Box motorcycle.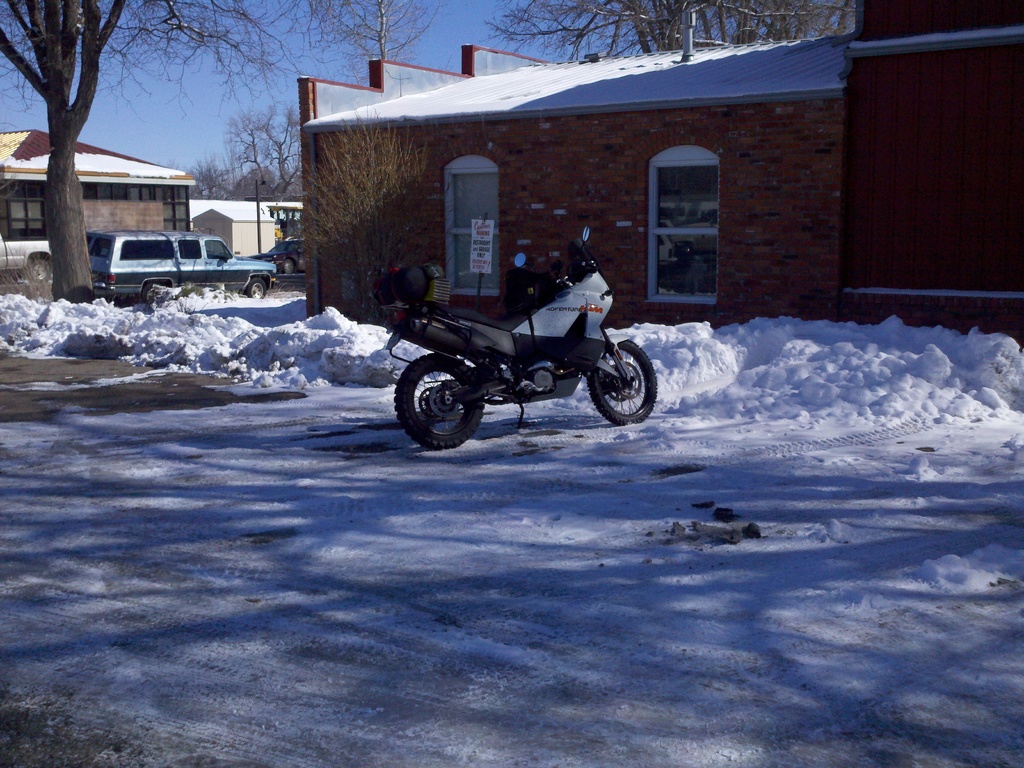
(x1=378, y1=267, x2=660, y2=447).
